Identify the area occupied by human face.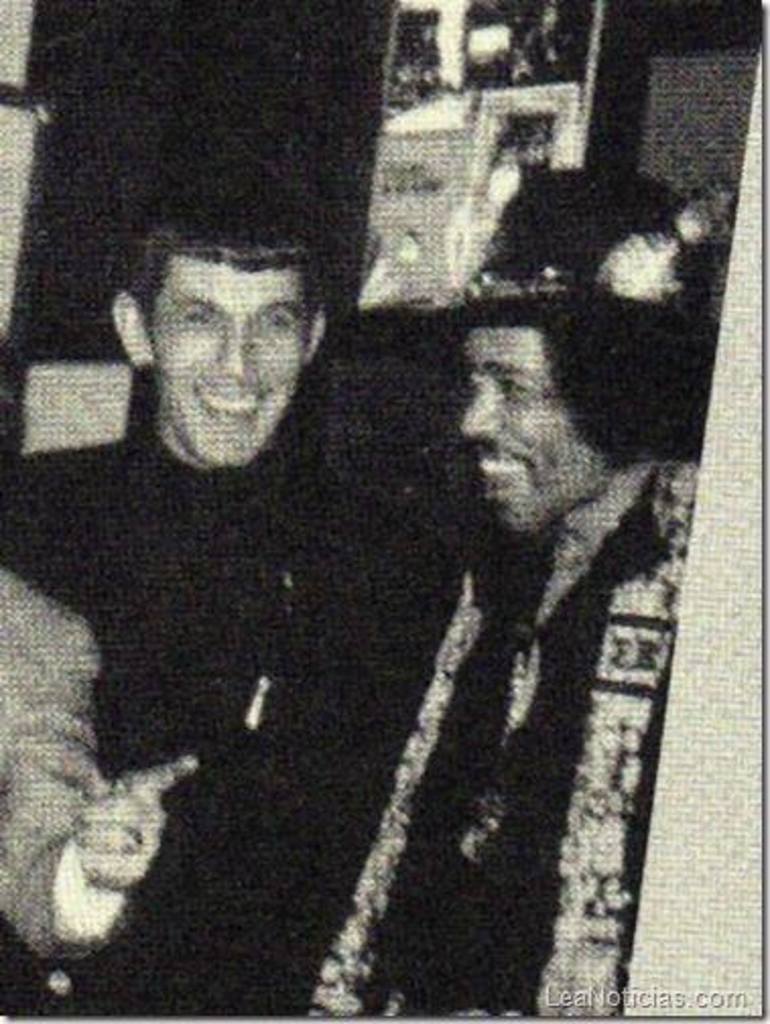
Area: locate(459, 321, 585, 534).
